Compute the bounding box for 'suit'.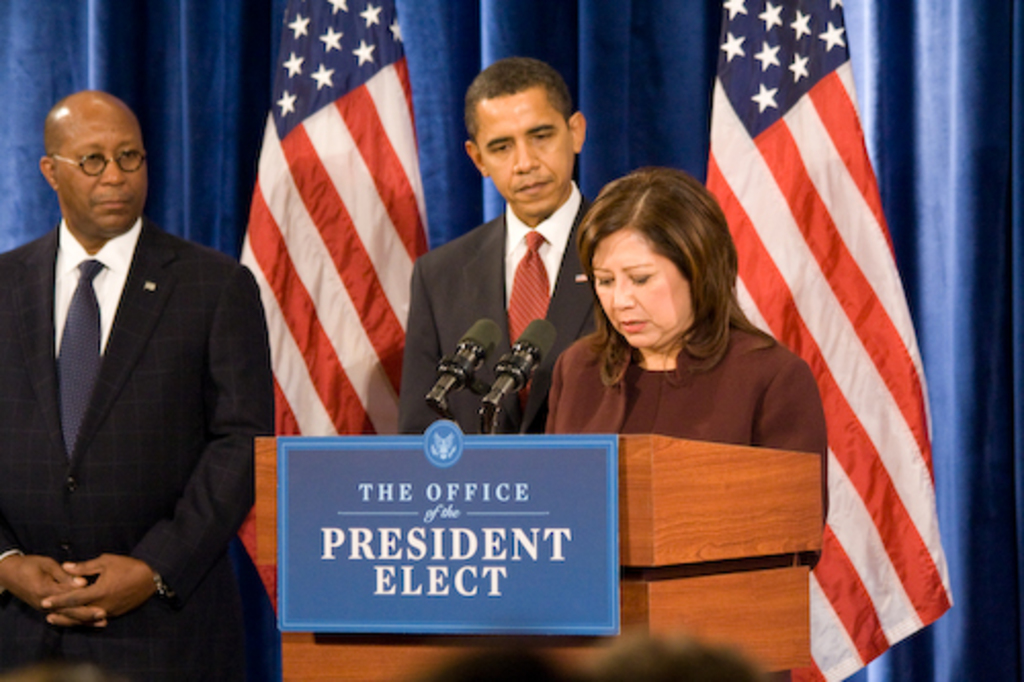
region(397, 178, 590, 438).
